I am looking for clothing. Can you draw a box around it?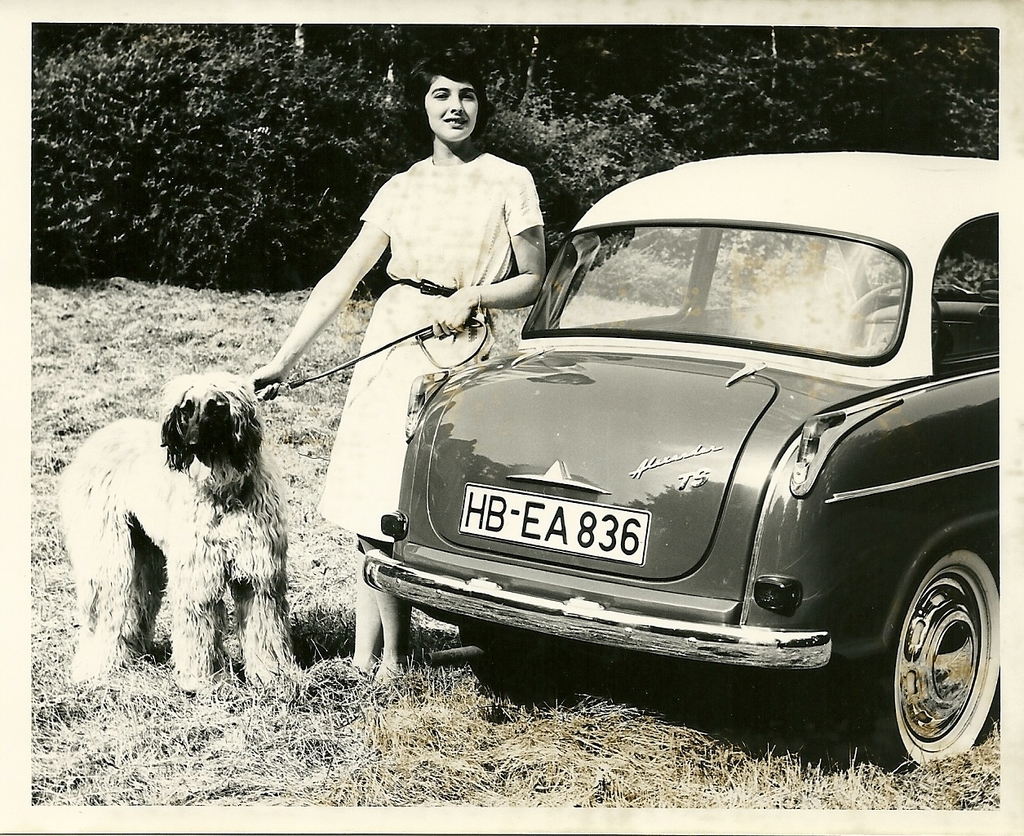
Sure, the bounding box is locate(309, 152, 547, 542).
